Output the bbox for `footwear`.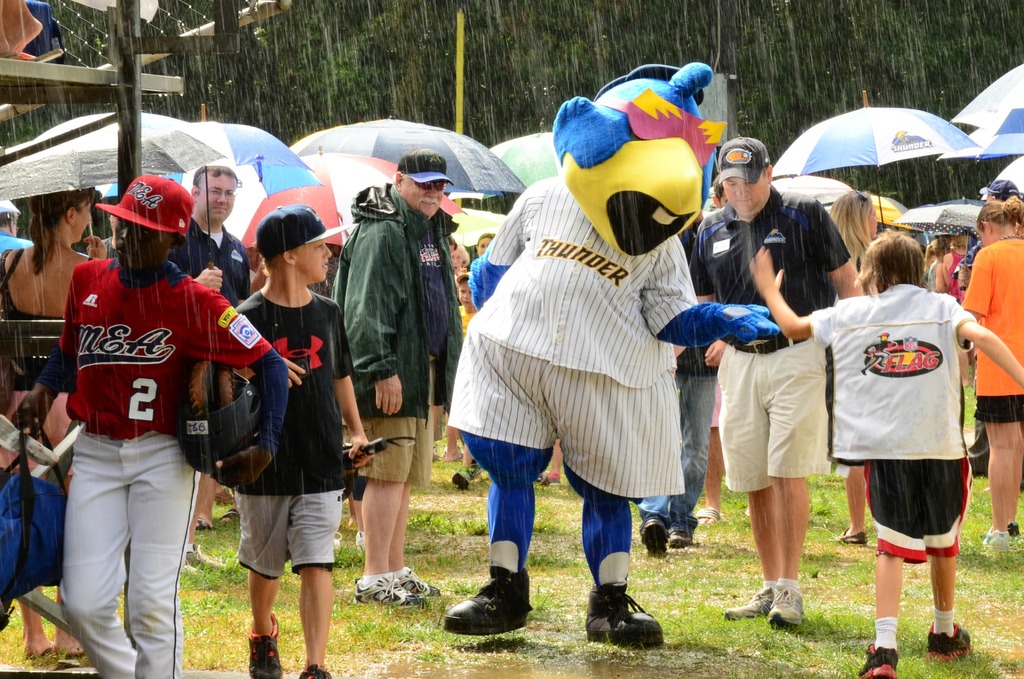
[left=855, top=640, right=904, bottom=678].
